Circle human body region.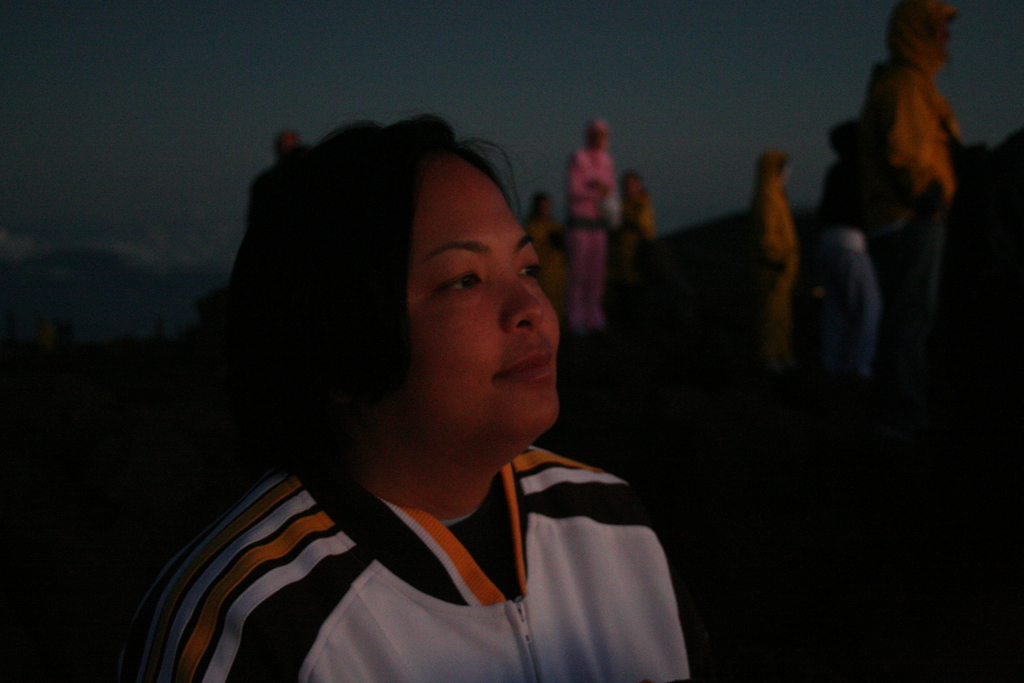
Region: region(861, 53, 956, 339).
